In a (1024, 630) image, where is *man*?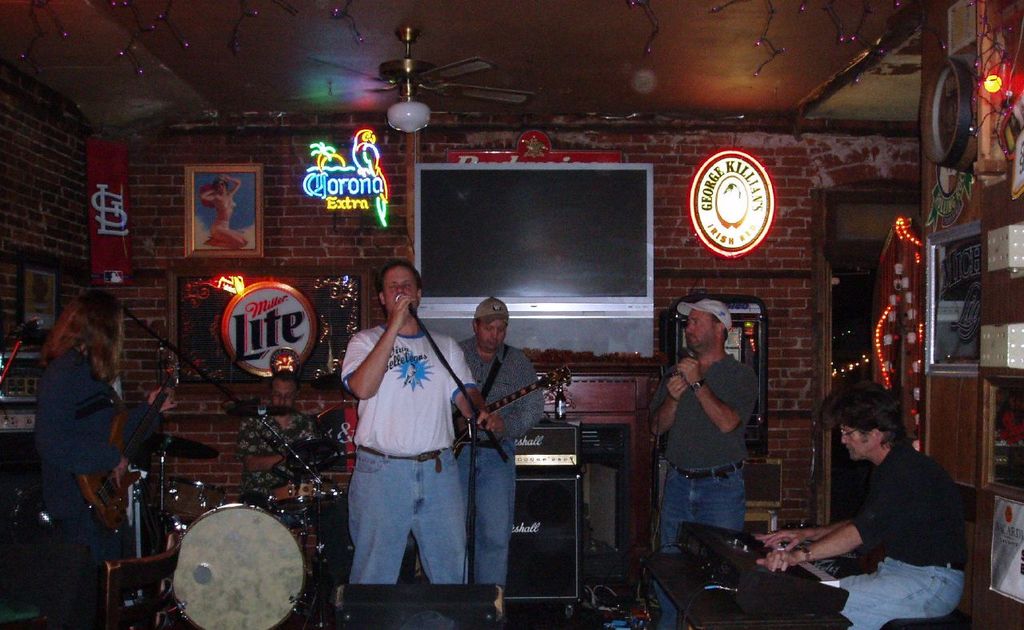
23 277 143 608.
